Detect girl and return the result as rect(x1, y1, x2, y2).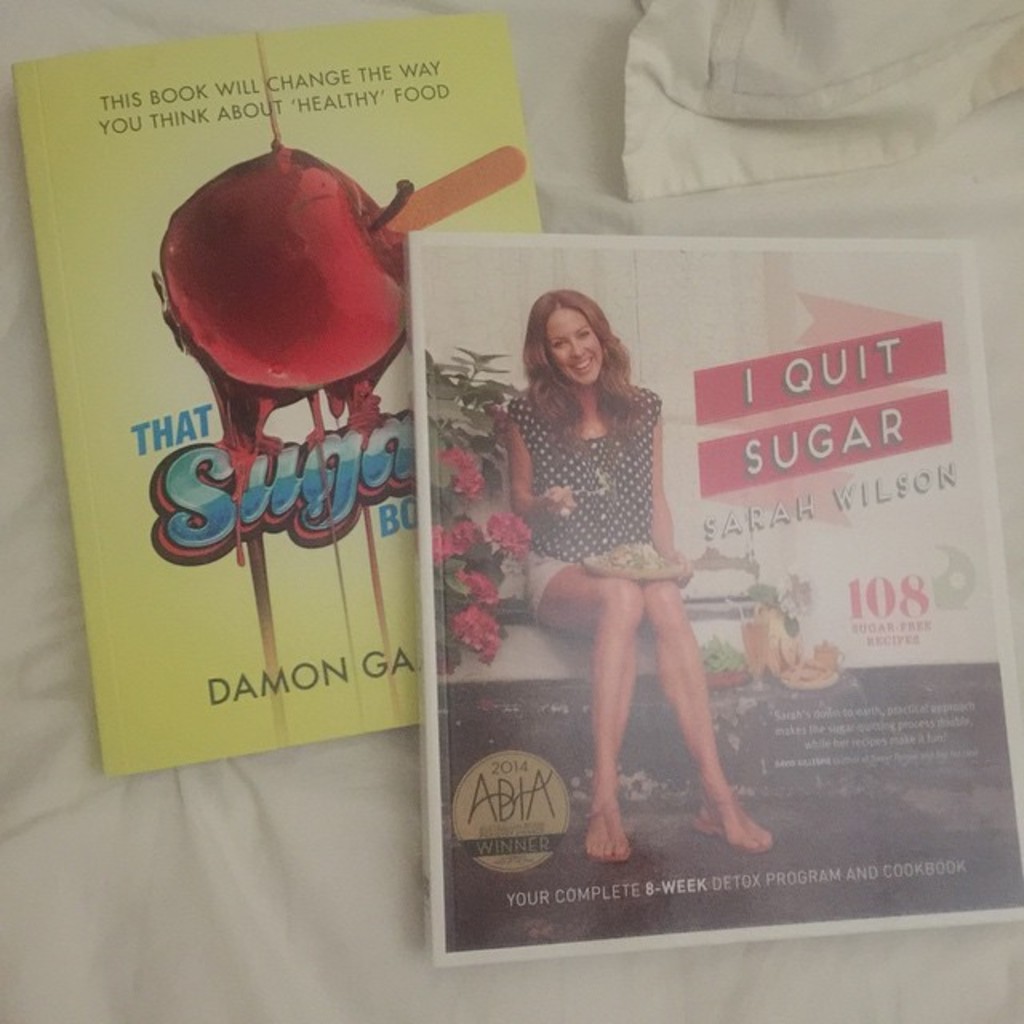
rect(502, 282, 771, 861).
